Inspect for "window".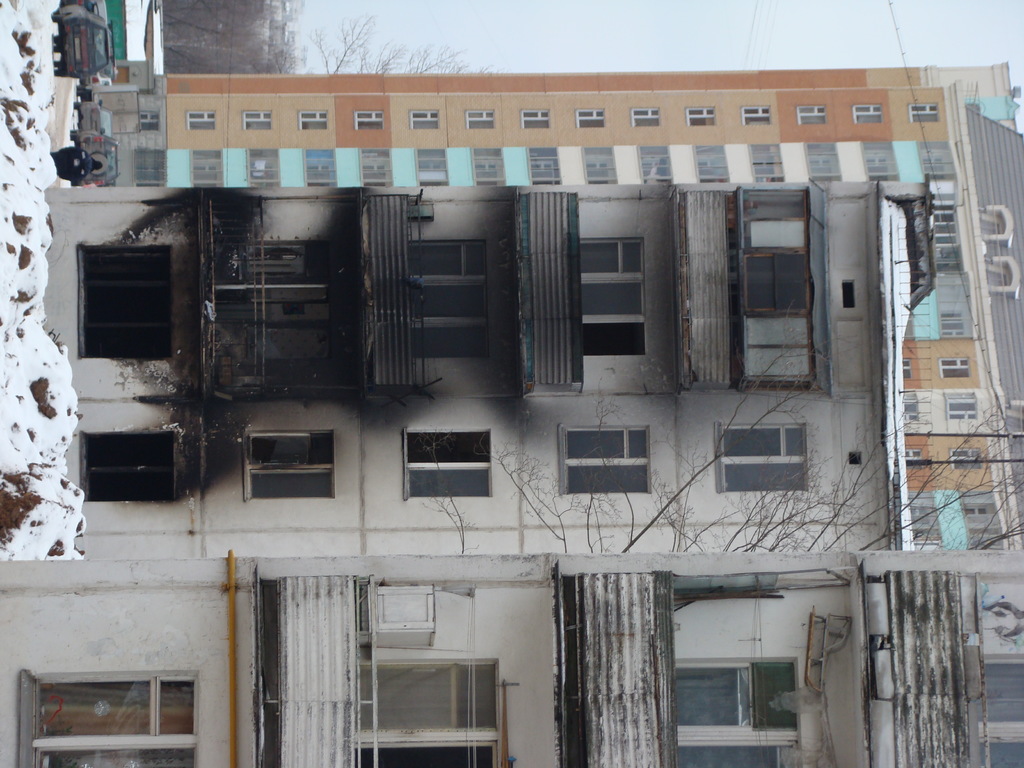
Inspection: bbox(721, 424, 808, 492).
